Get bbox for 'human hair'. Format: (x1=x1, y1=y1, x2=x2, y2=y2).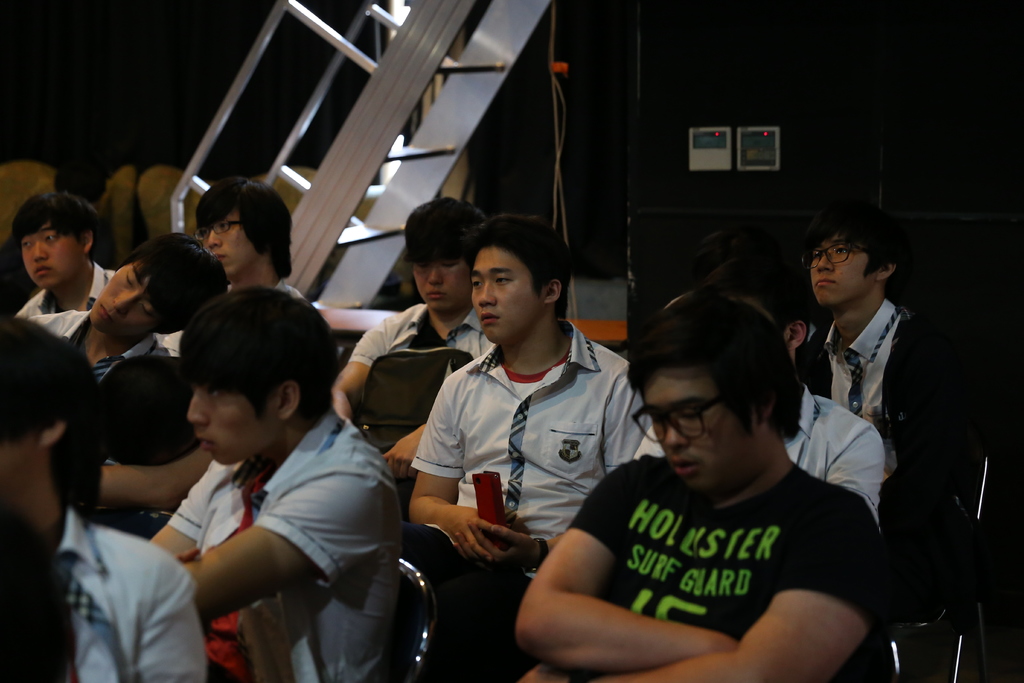
(x1=119, y1=231, x2=228, y2=338).
